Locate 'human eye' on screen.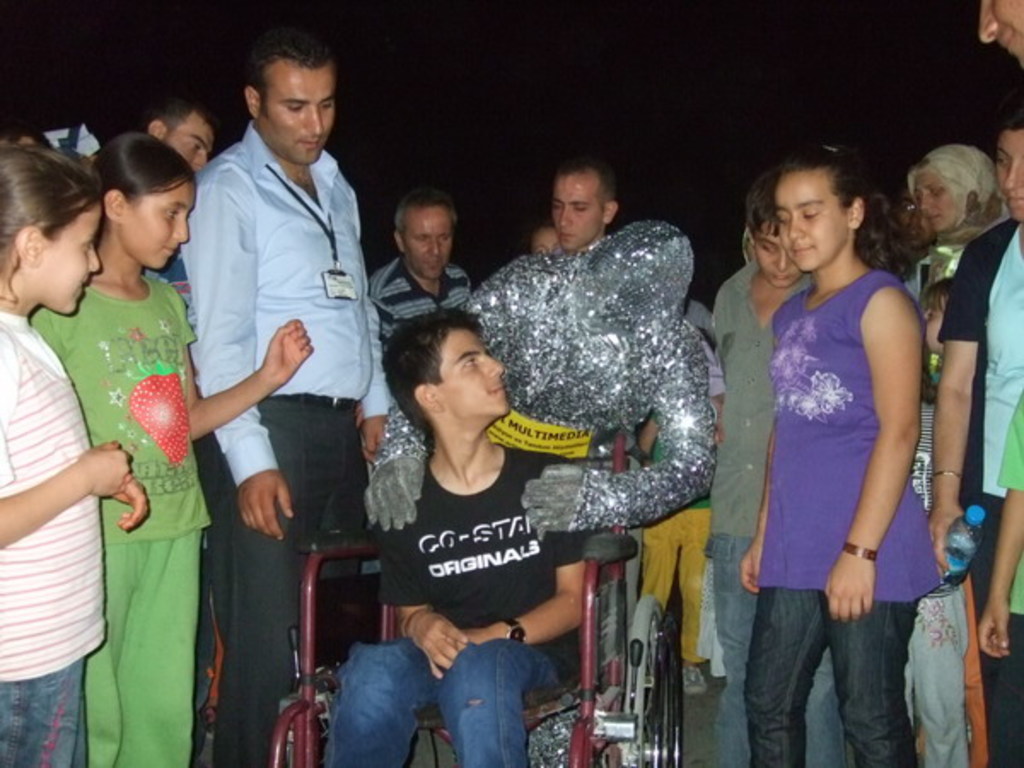
On screen at x1=321, y1=97, x2=331, y2=111.
